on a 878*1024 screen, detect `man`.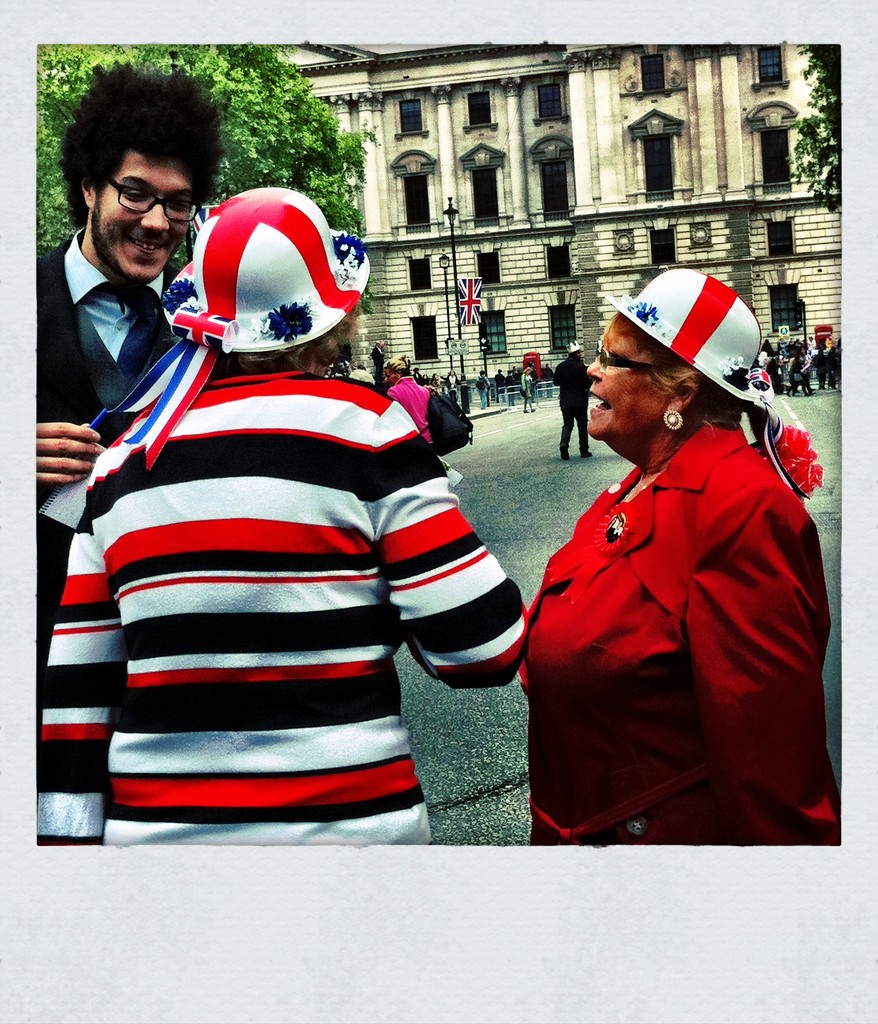
[x1=472, y1=368, x2=490, y2=410].
